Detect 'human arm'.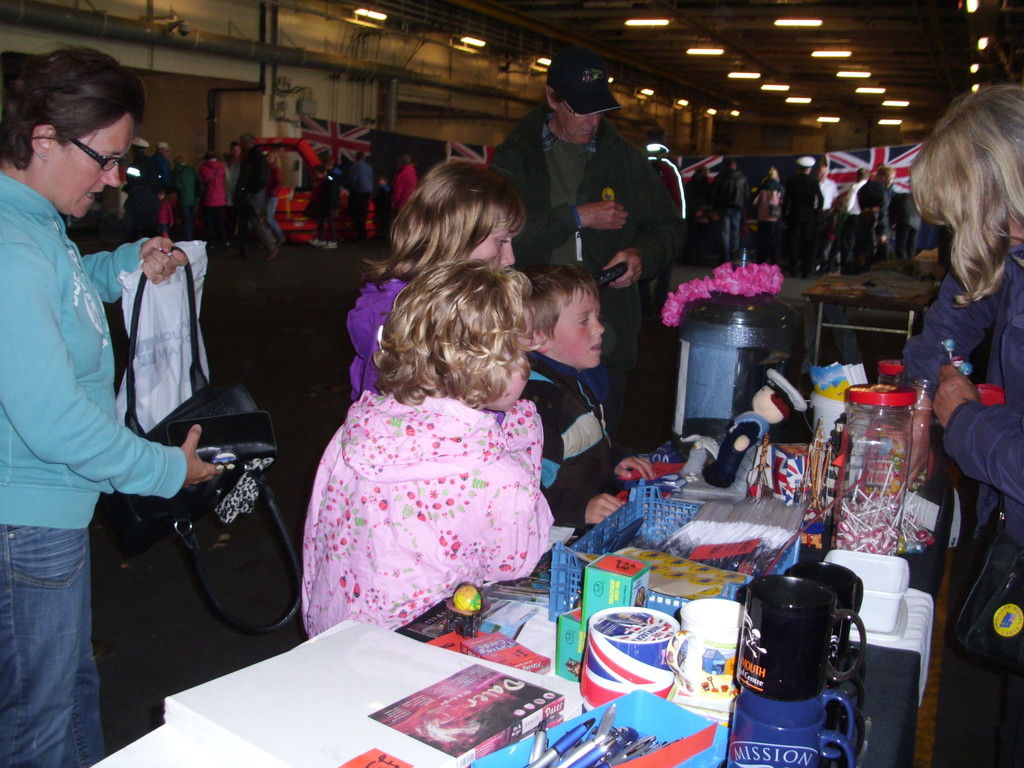
Detected at {"left": 602, "top": 140, "right": 685, "bottom": 295}.
